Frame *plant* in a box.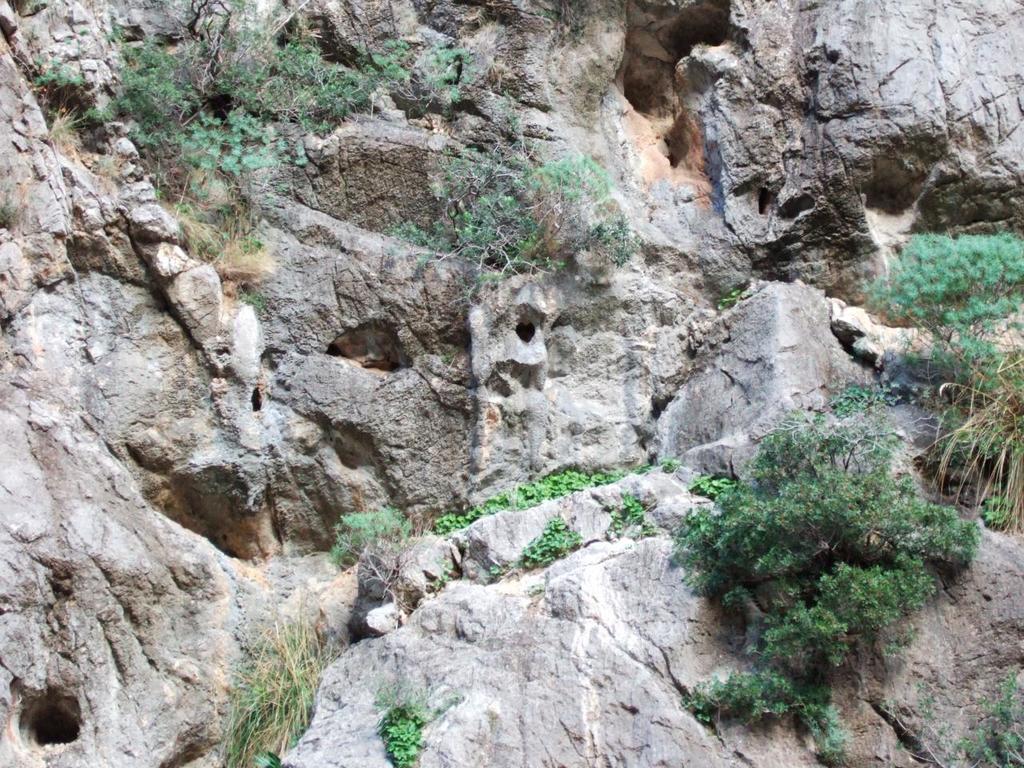
<box>210,610,343,767</box>.
